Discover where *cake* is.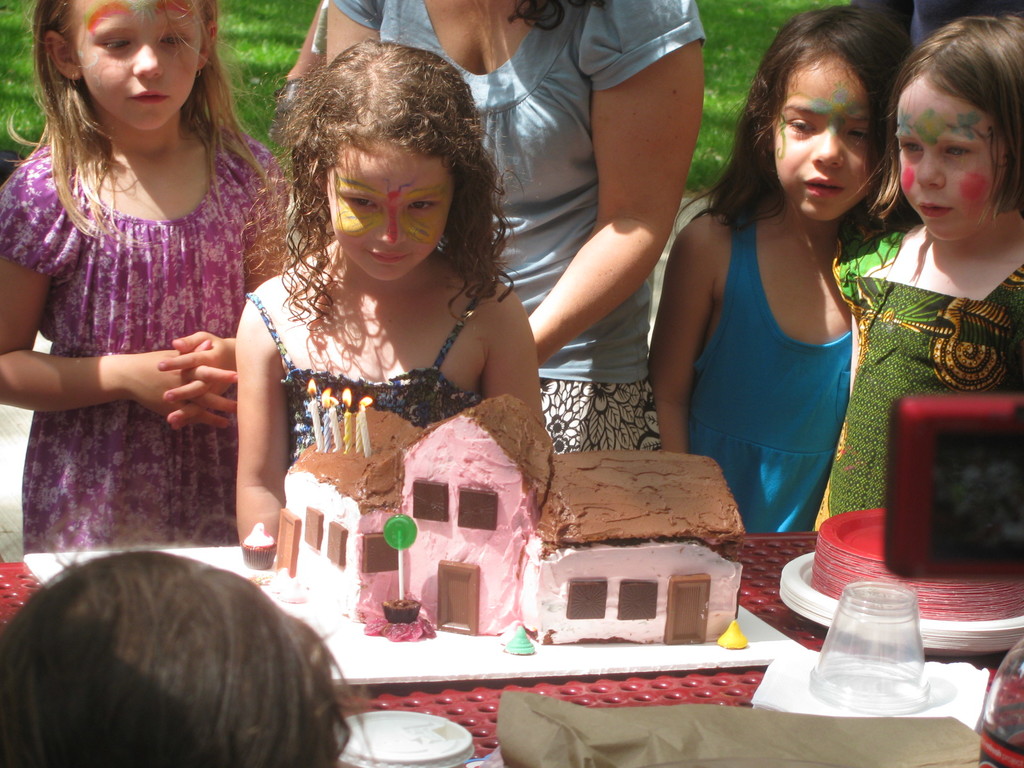
Discovered at pyautogui.locateOnScreen(275, 396, 743, 643).
